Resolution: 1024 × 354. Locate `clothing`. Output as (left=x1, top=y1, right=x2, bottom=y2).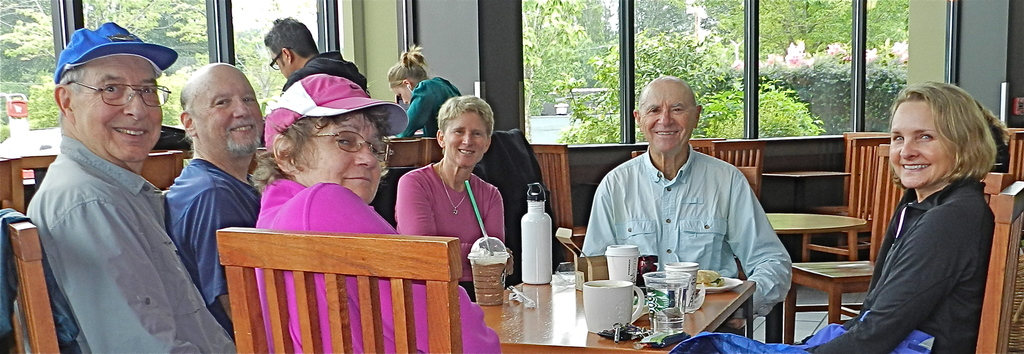
(left=807, top=177, right=995, bottom=353).
